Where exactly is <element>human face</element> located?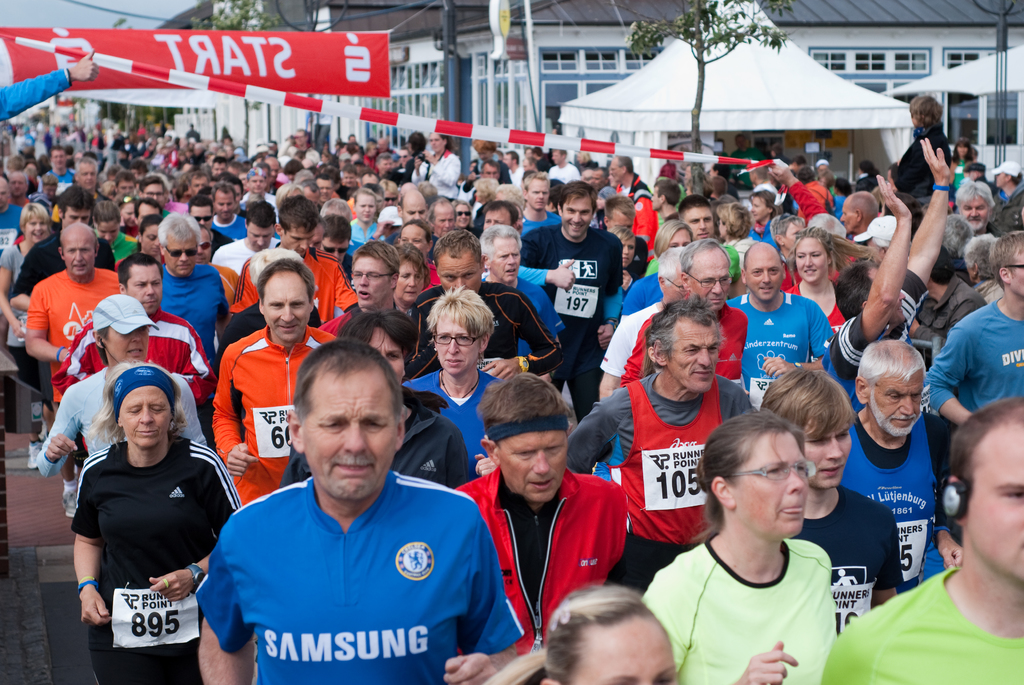
Its bounding box is [609, 169, 618, 185].
